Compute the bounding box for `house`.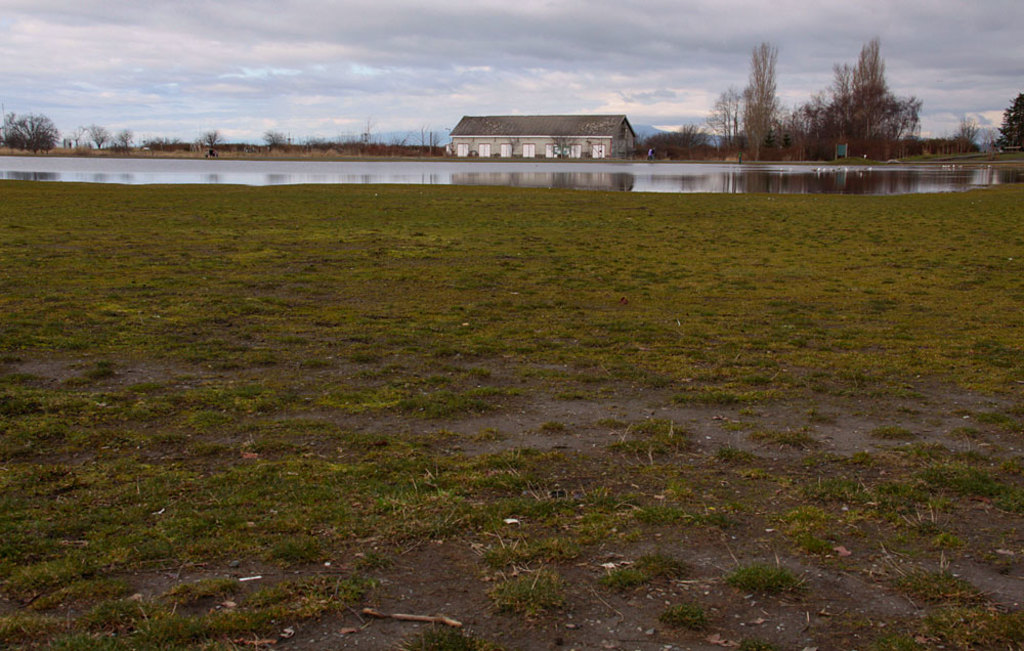
{"x1": 443, "y1": 94, "x2": 653, "y2": 159}.
